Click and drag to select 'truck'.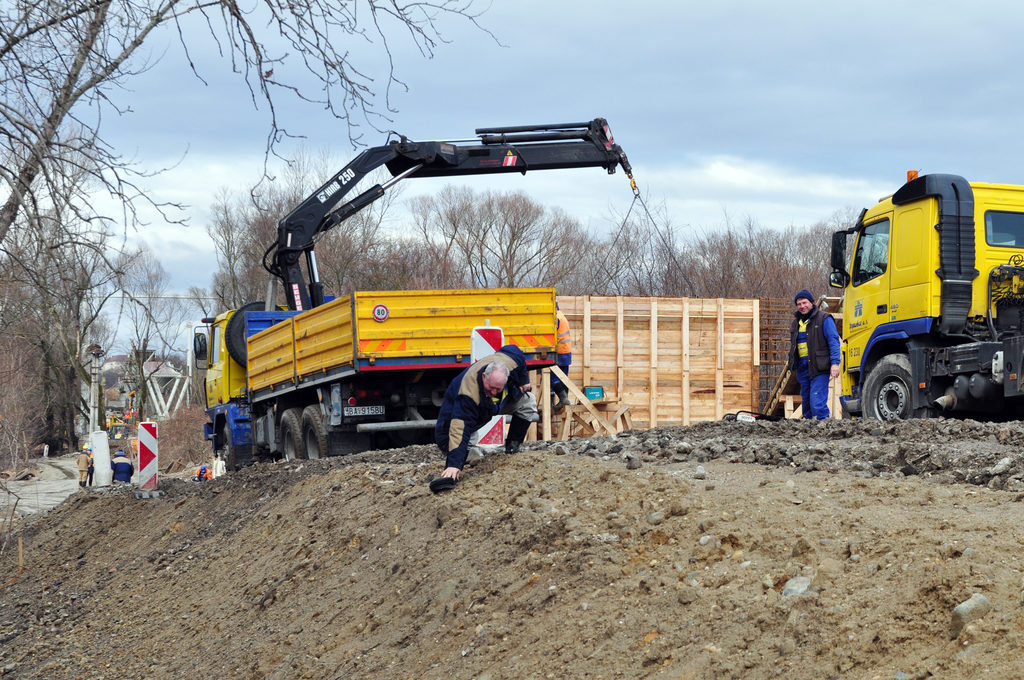
Selection: bbox=[193, 124, 640, 460].
